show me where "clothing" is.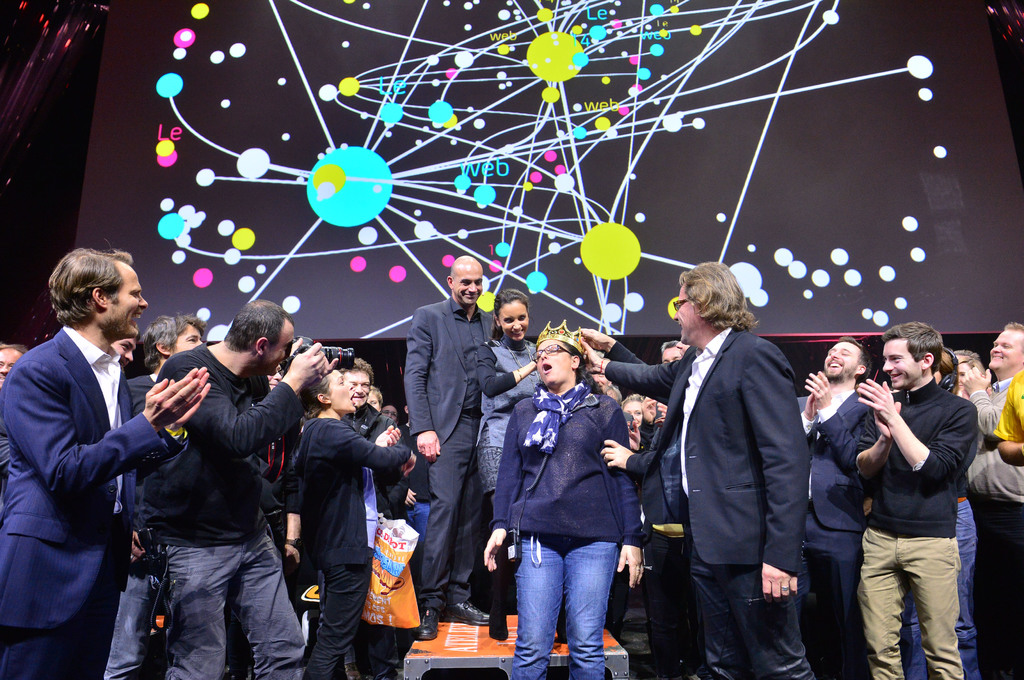
"clothing" is at (796, 510, 862, 679).
